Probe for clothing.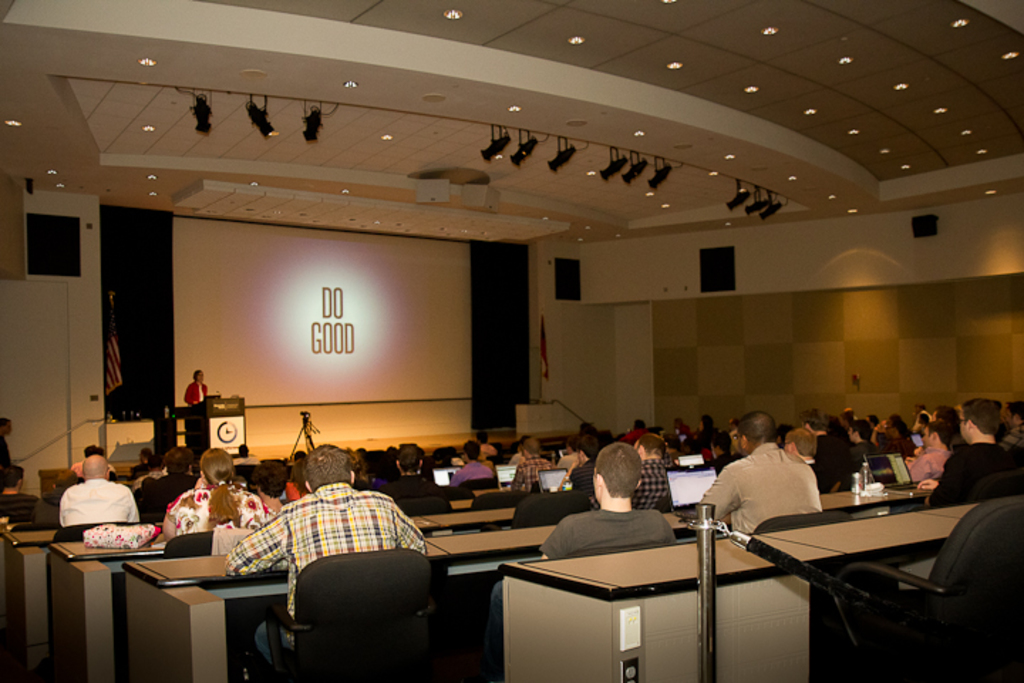
Probe result: 913/447/944/482.
